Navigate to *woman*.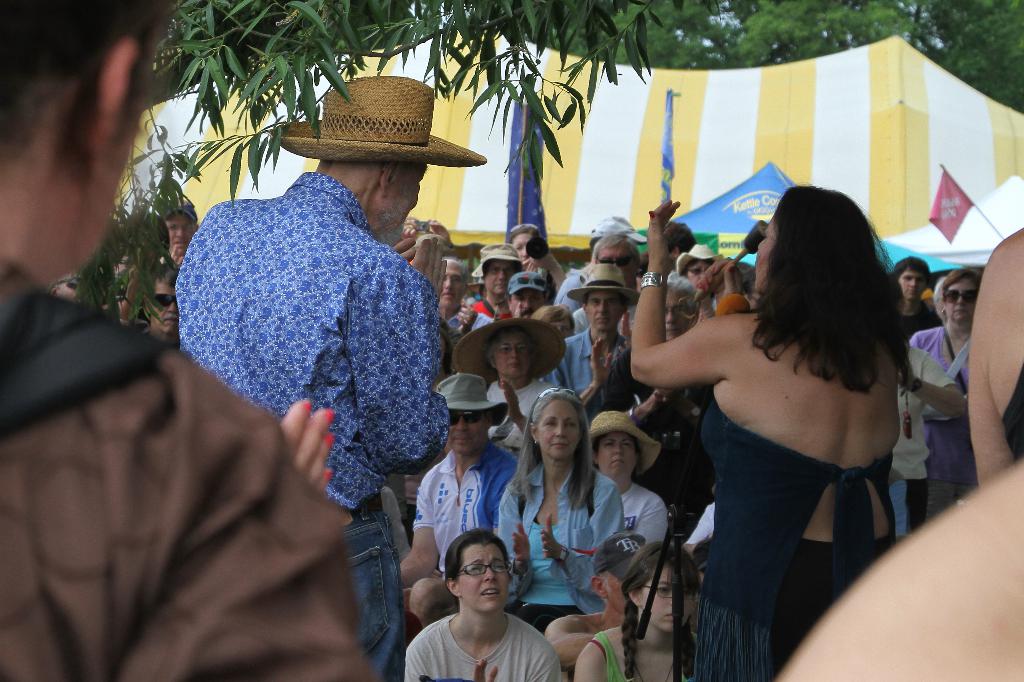
Navigation target: box(491, 387, 613, 636).
